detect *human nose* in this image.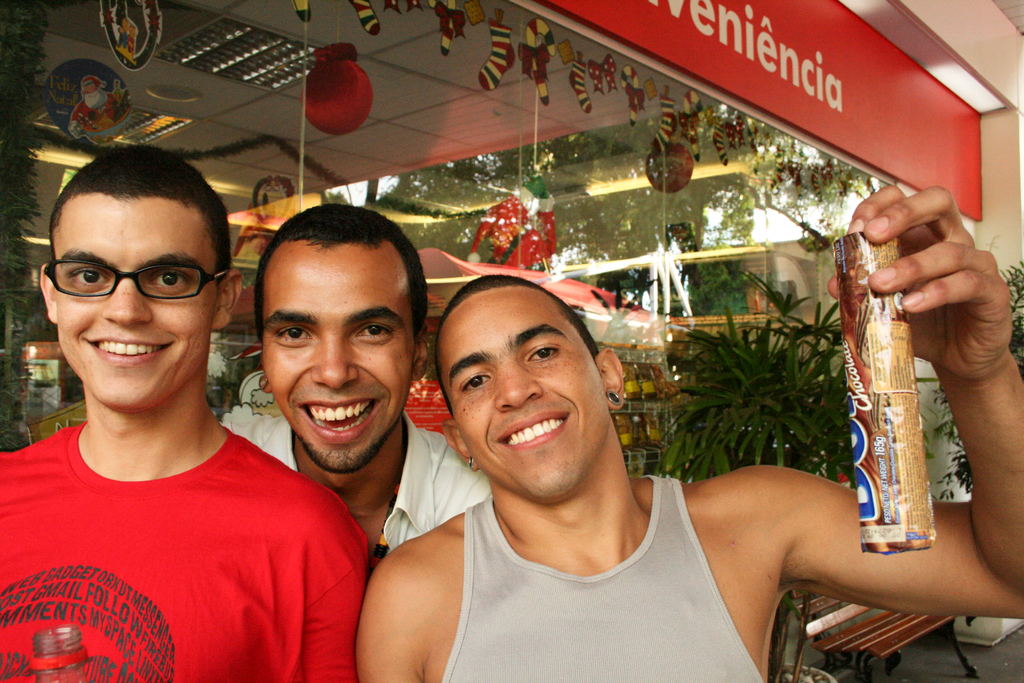
Detection: {"left": 494, "top": 364, "right": 547, "bottom": 410}.
